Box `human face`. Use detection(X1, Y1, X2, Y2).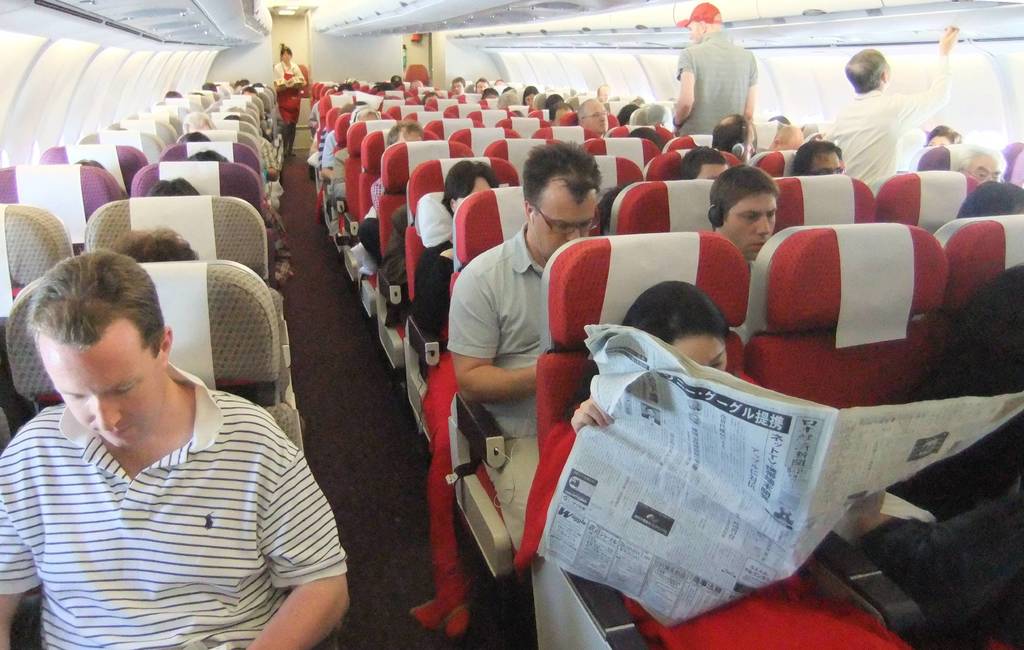
detection(692, 163, 732, 185).
